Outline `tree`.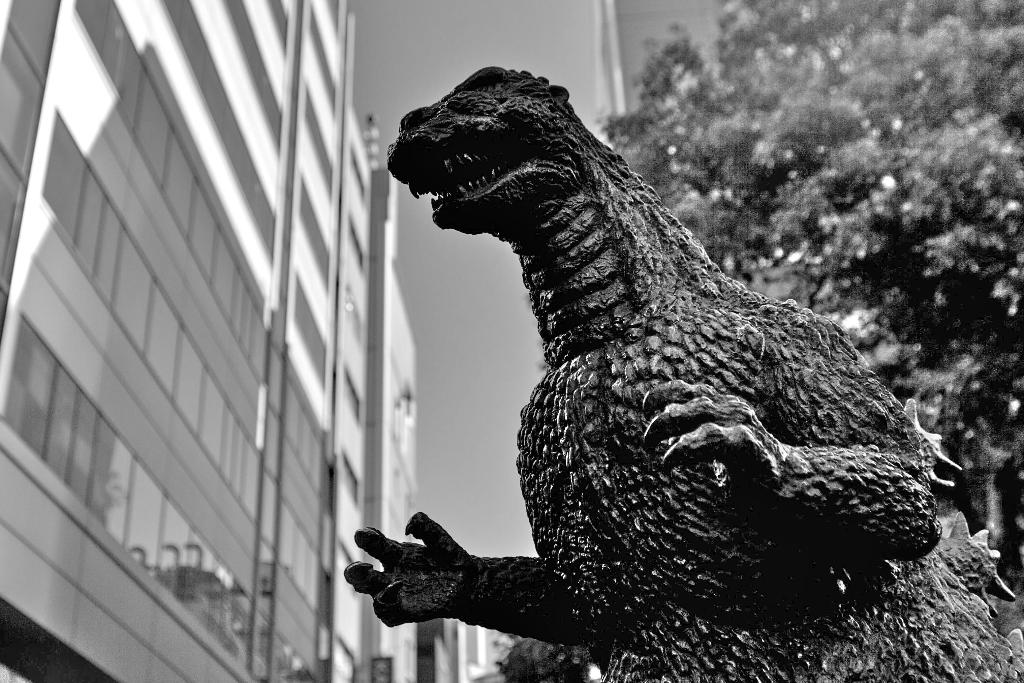
Outline: [left=611, top=0, right=1023, bottom=548].
